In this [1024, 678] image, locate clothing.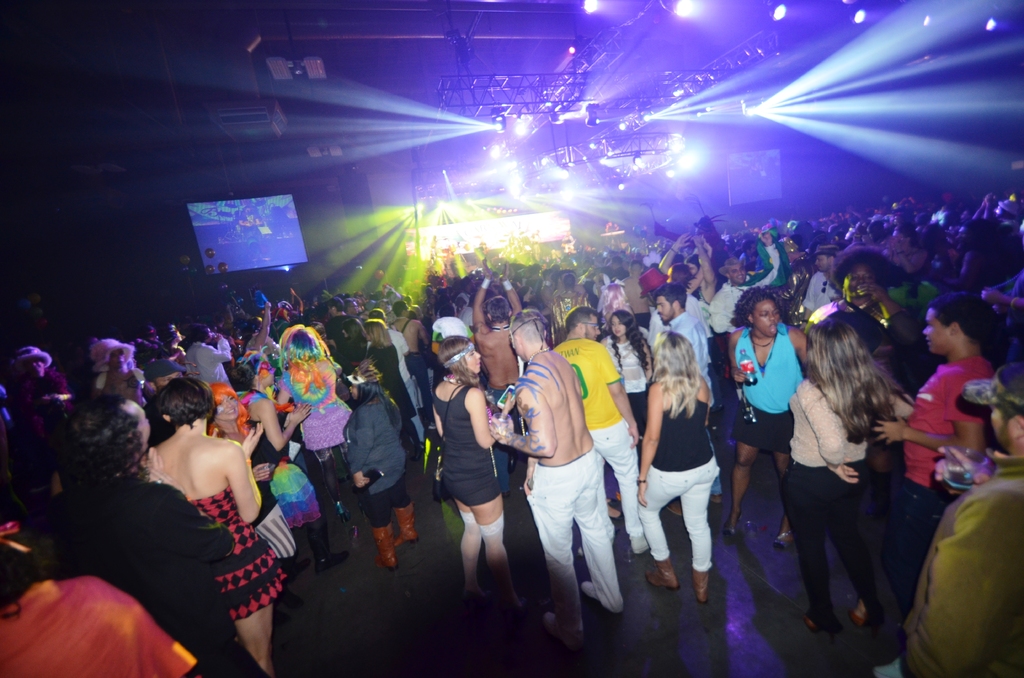
Bounding box: {"left": 525, "top": 458, "right": 625, "bottom": 649}.
